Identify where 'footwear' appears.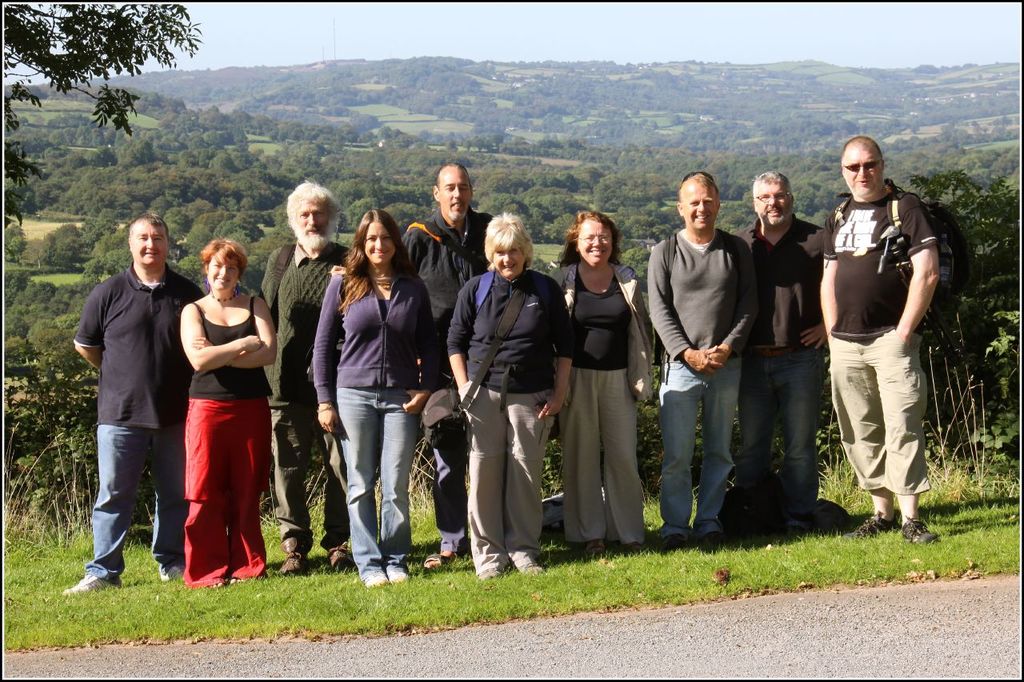
Appears at 275,530,308,580.
